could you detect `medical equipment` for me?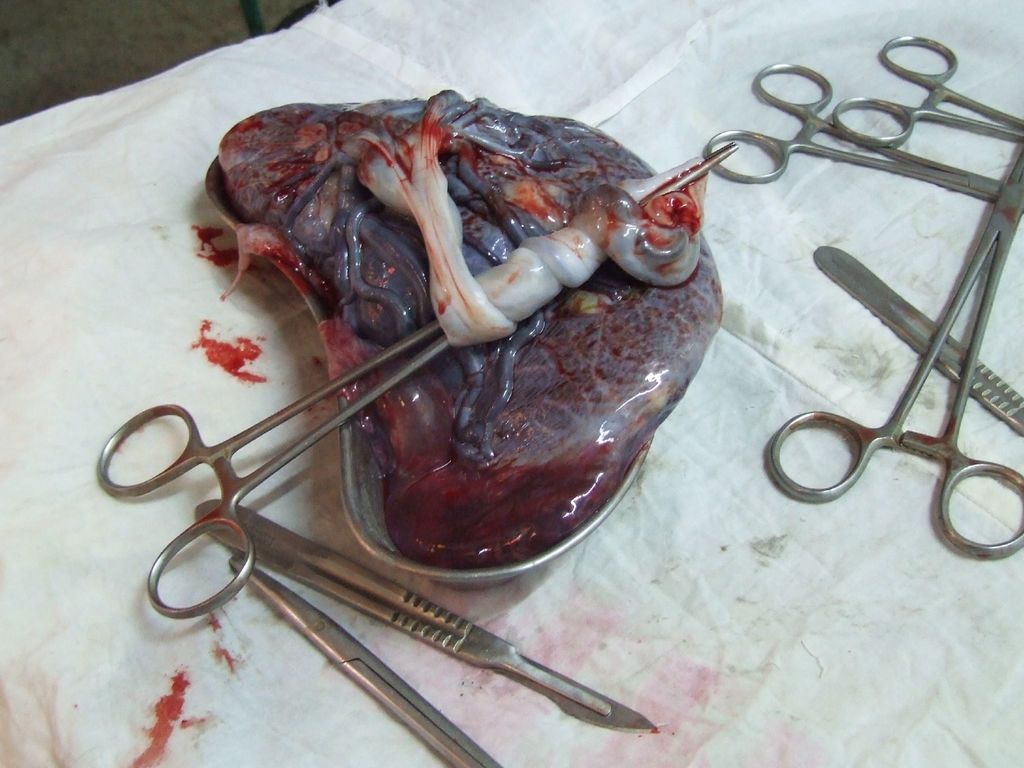
Detection result: crop(229, 560, 503, 767).
